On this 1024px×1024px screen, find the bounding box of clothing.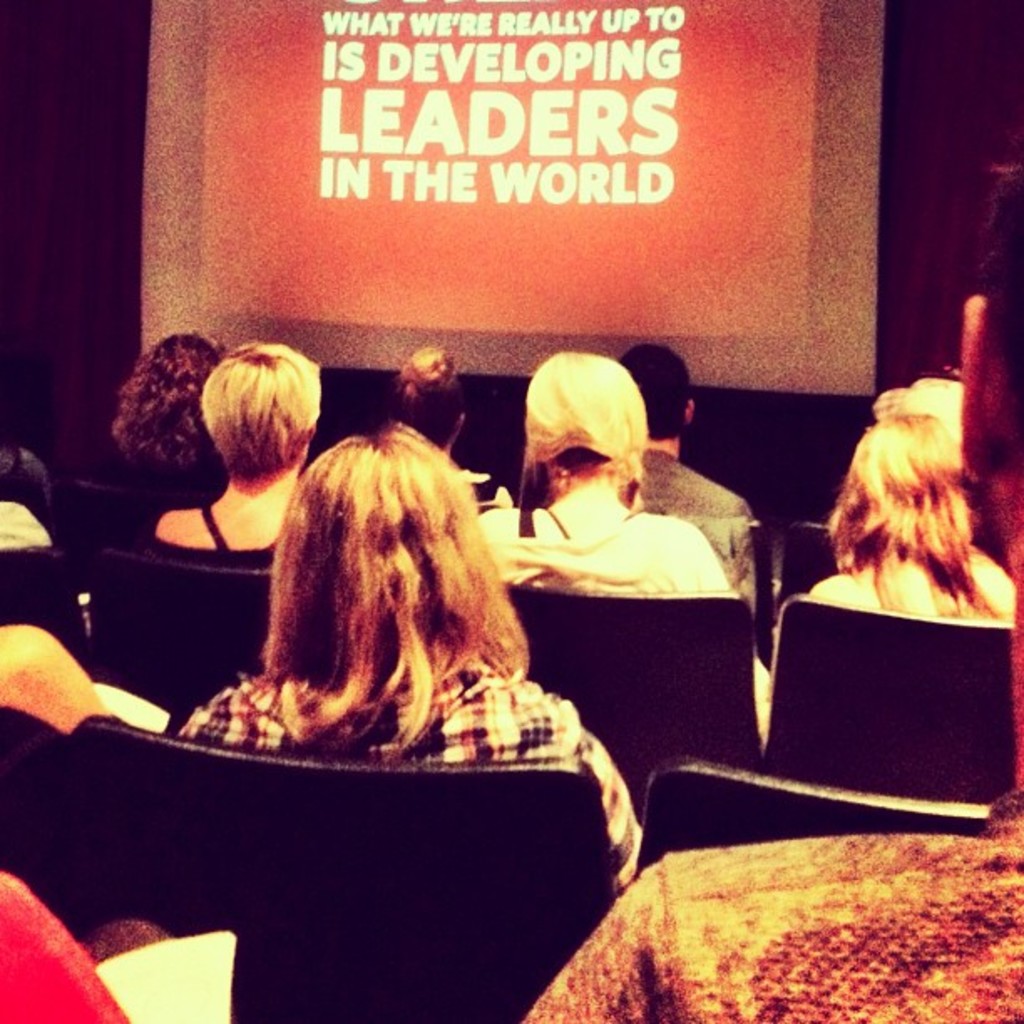
Bounding box: box=[463, 465, 519, 514].
